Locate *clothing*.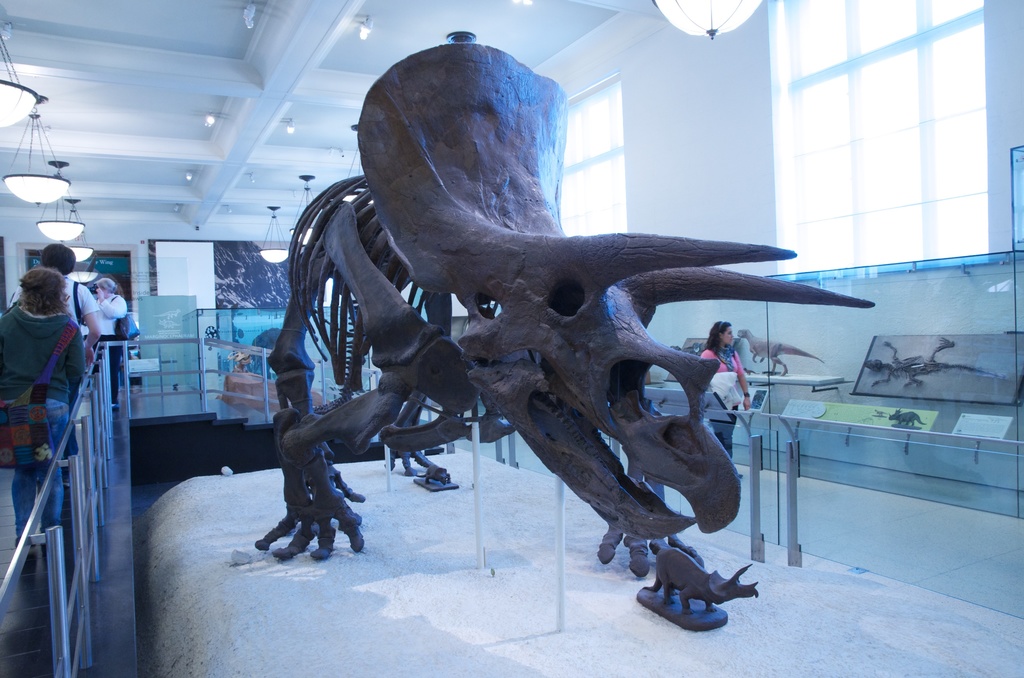
Bounding box: select_region(60, 272, 97, 357).
